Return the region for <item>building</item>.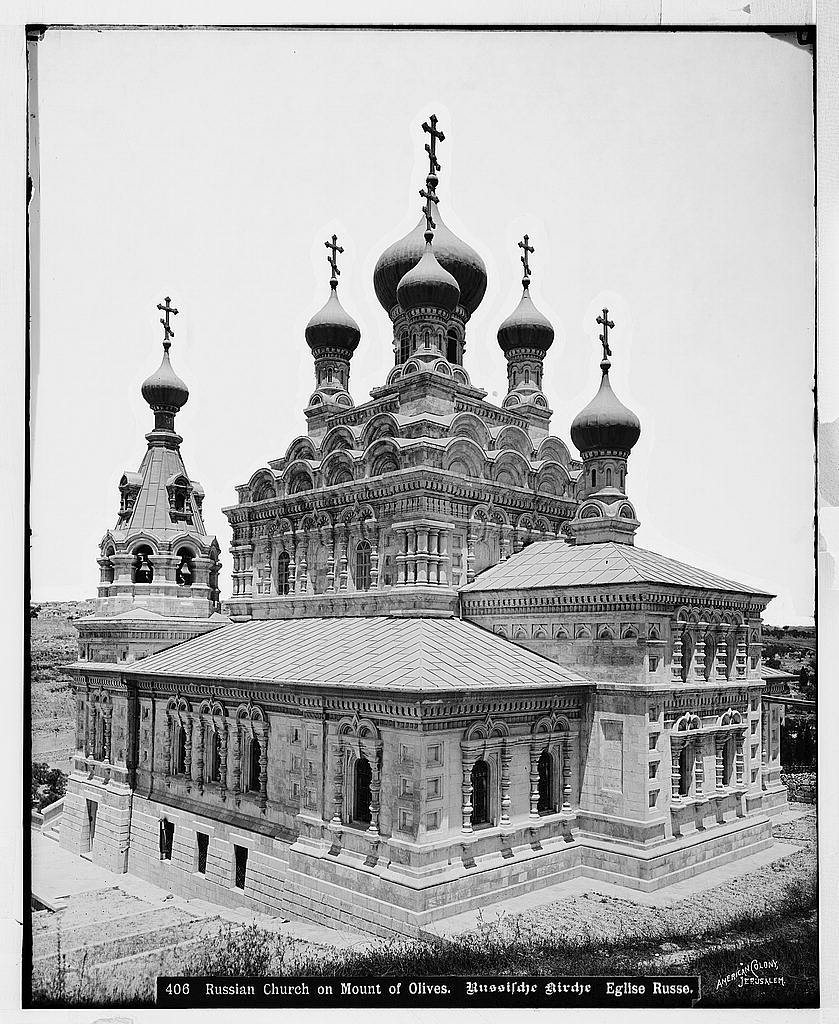
{"x1": 59, "y1": 111, "x2": 786, "y2": 964}.
